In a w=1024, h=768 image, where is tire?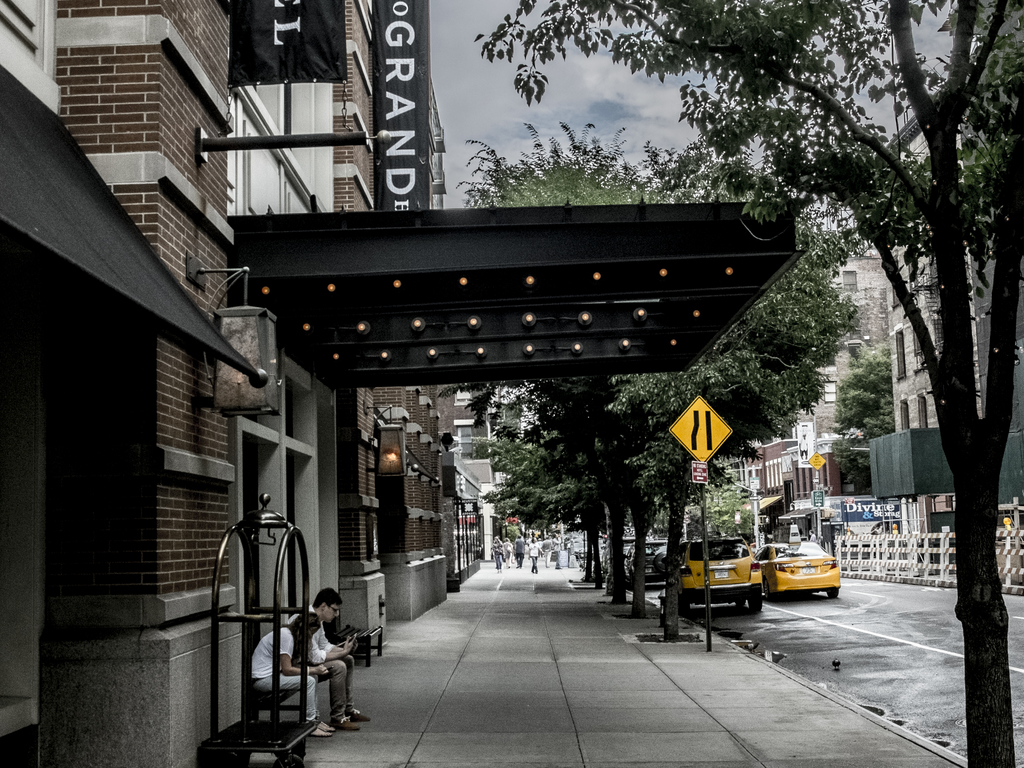
locate(292, 740, 303, 757).
